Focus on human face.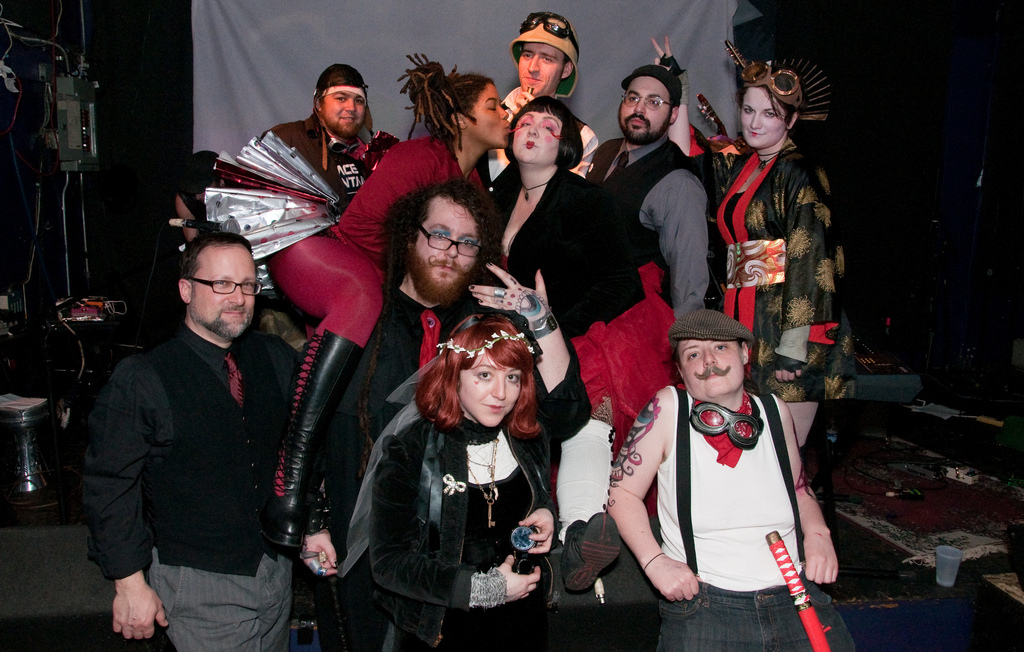
Focused at Rect(516, 43, 571, 96).
